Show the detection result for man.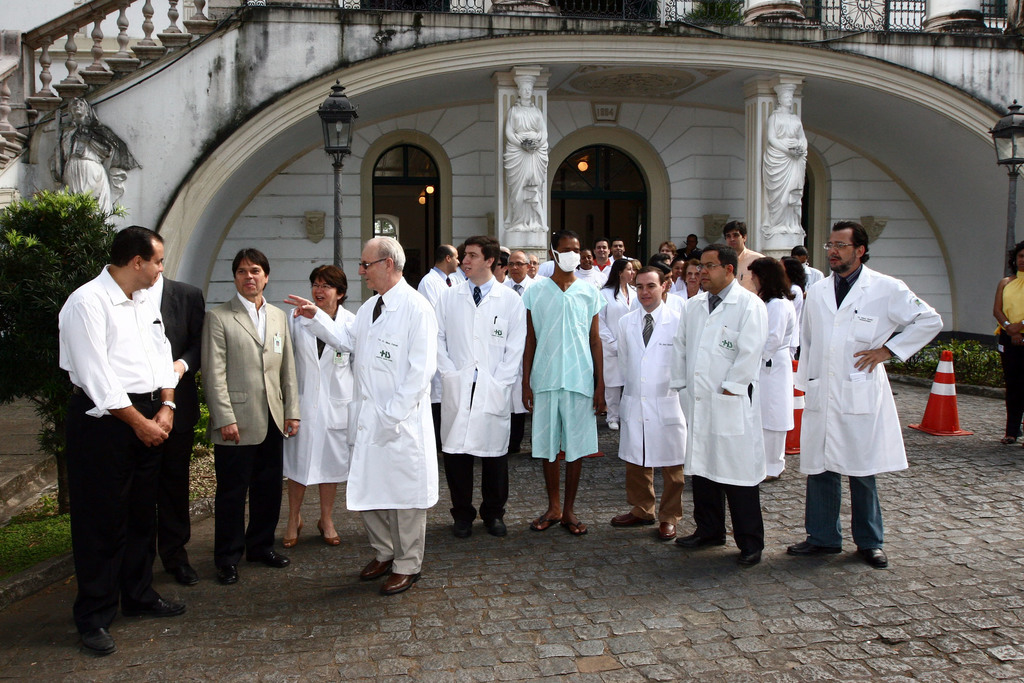
region(414, 242, 461, 303).
